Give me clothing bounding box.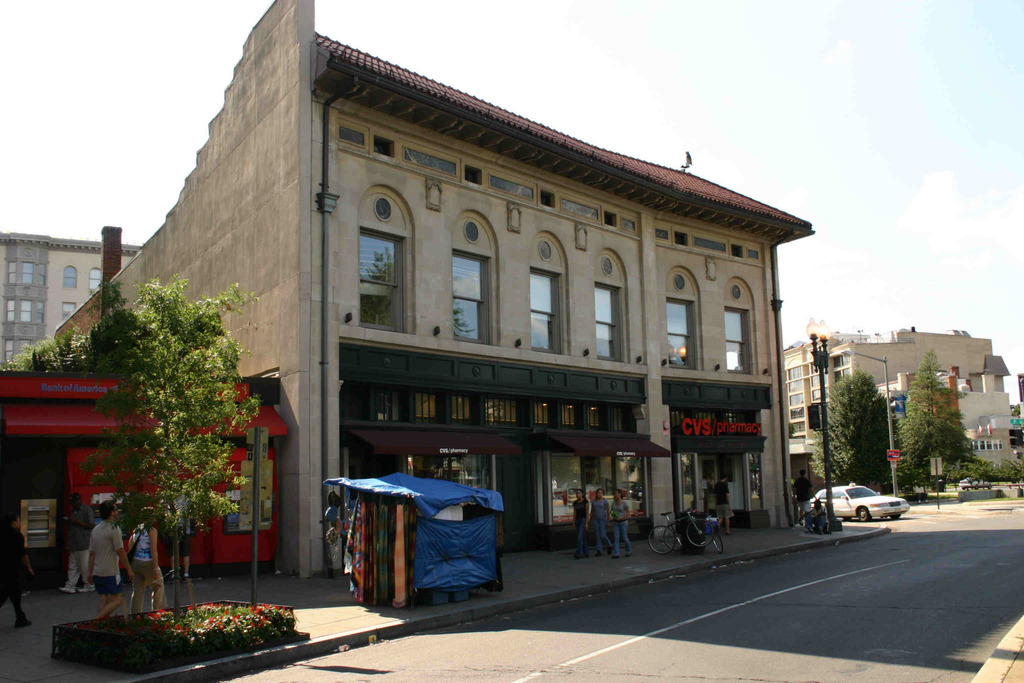
locate(609, 497, 632, 555).
